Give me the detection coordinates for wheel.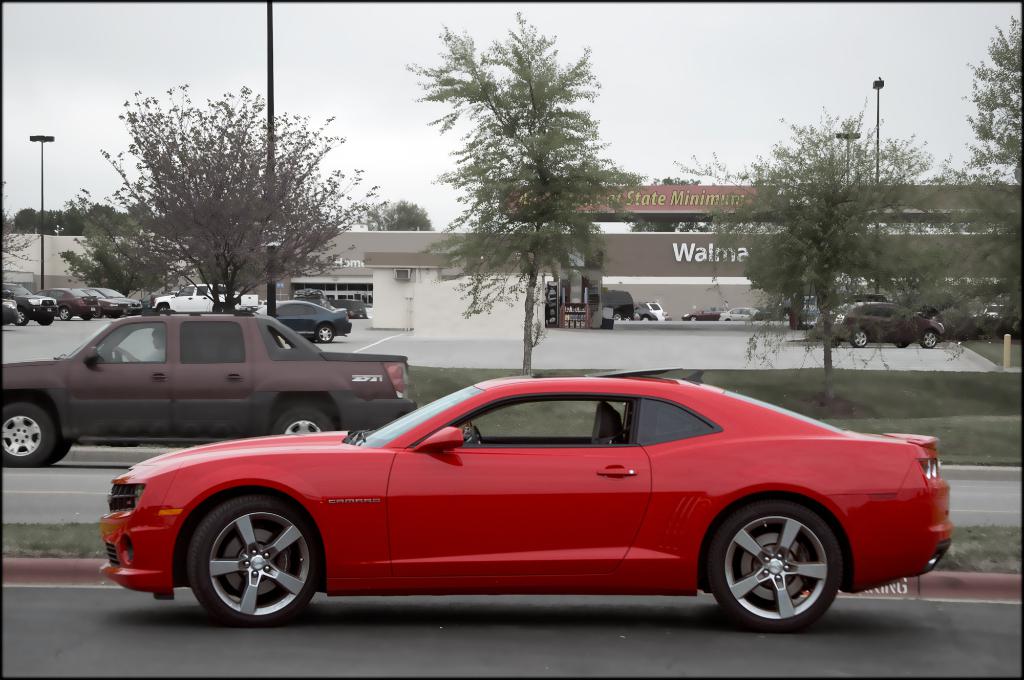
bbox=[212, 303, 225, 313].
